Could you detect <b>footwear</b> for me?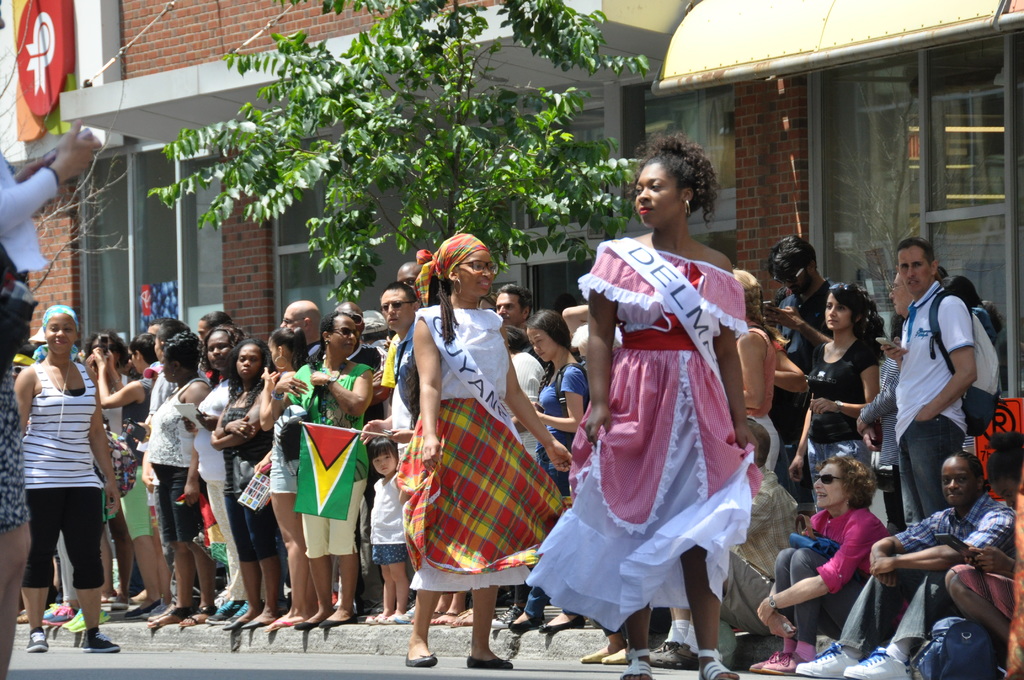
Detection result: left=646, top=638, right=678, bottom=654.
